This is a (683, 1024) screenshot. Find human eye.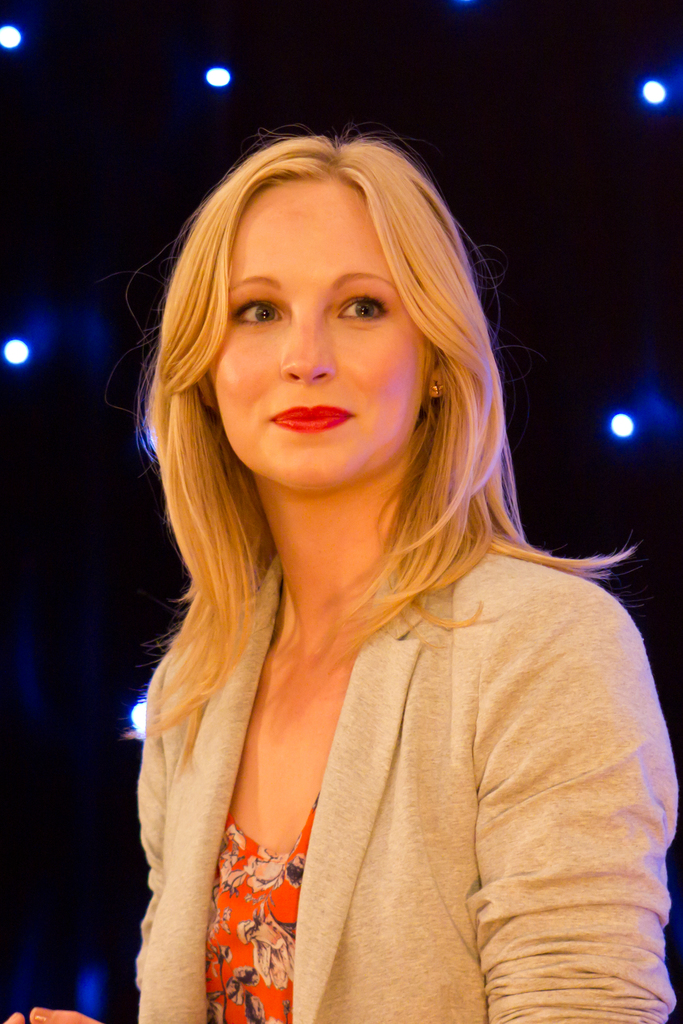
Bounding box: 232:292:284:328.
